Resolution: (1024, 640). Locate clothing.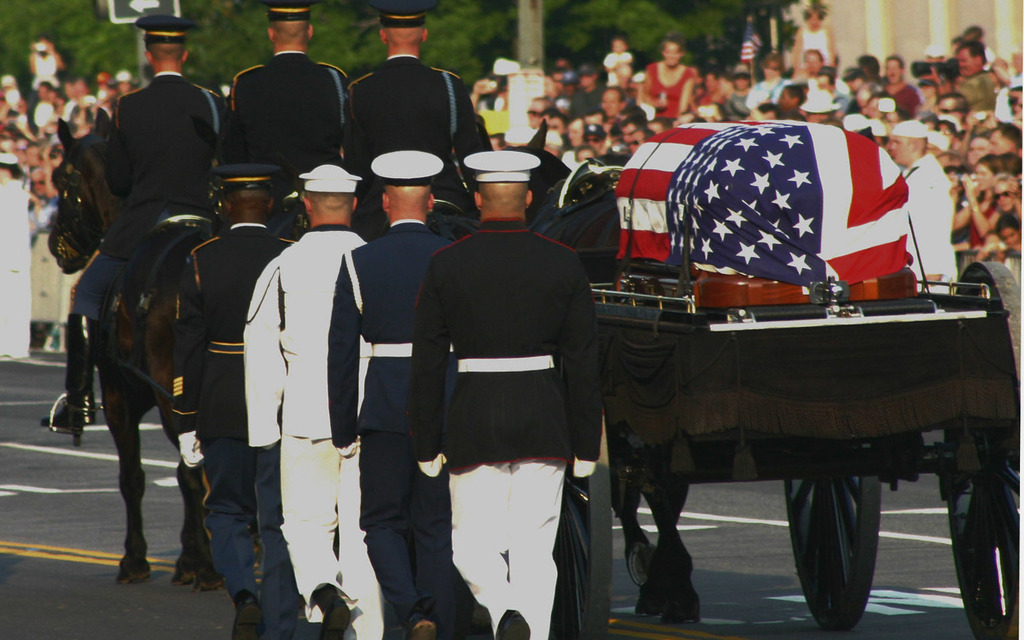
[x1=643, y1=64, x2=695, y2=118].
